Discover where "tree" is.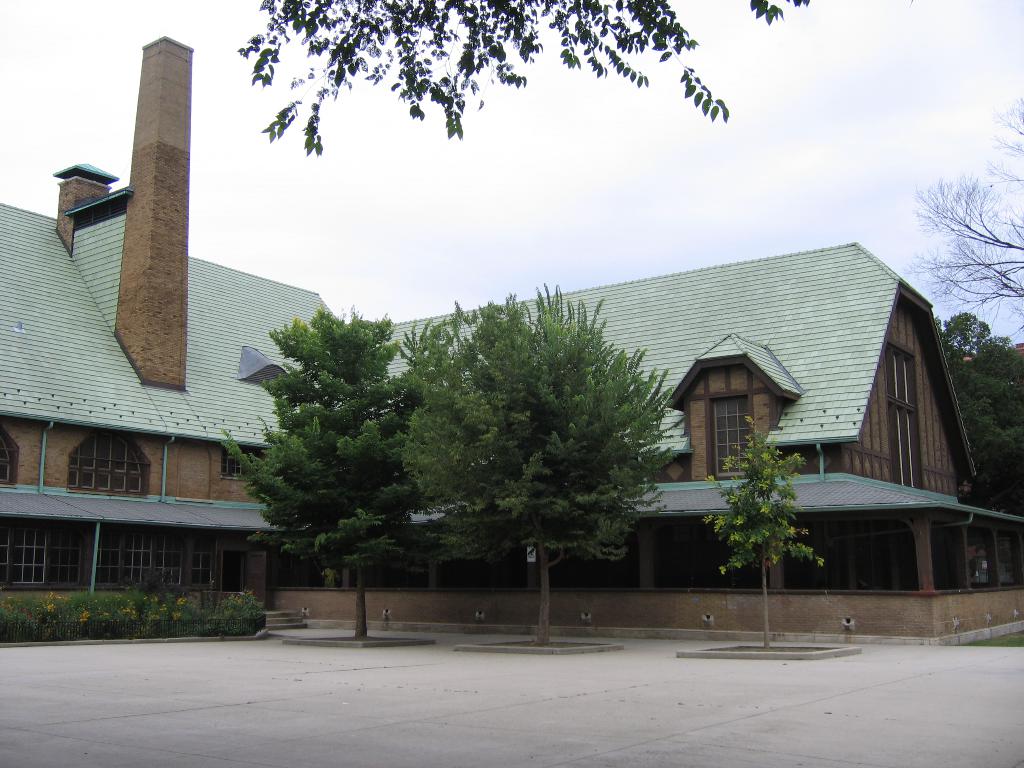
Discovered at x1=221 y1=306 x2=440 y2=643.
